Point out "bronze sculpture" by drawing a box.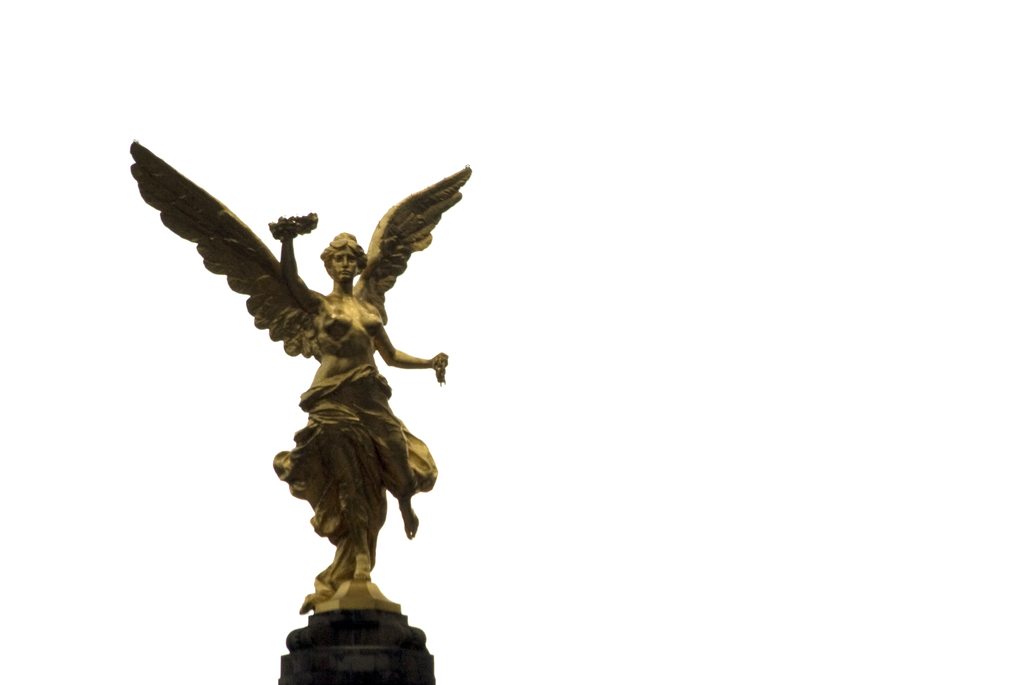
135 138 474 684.
